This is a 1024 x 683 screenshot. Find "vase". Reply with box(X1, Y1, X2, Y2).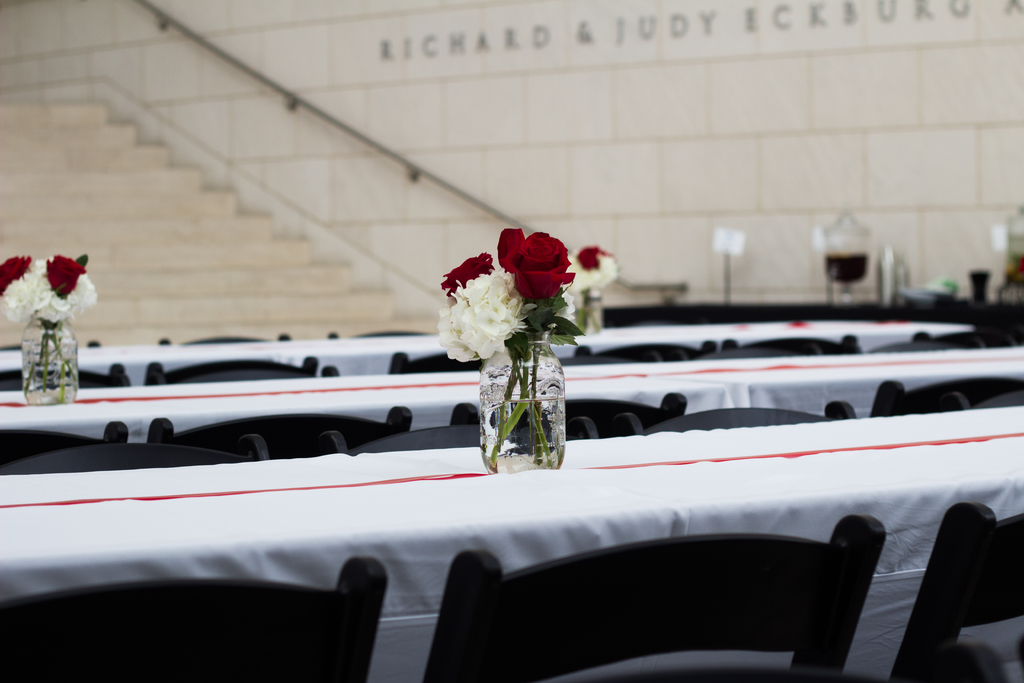
box(475, 331, 568, 471).
